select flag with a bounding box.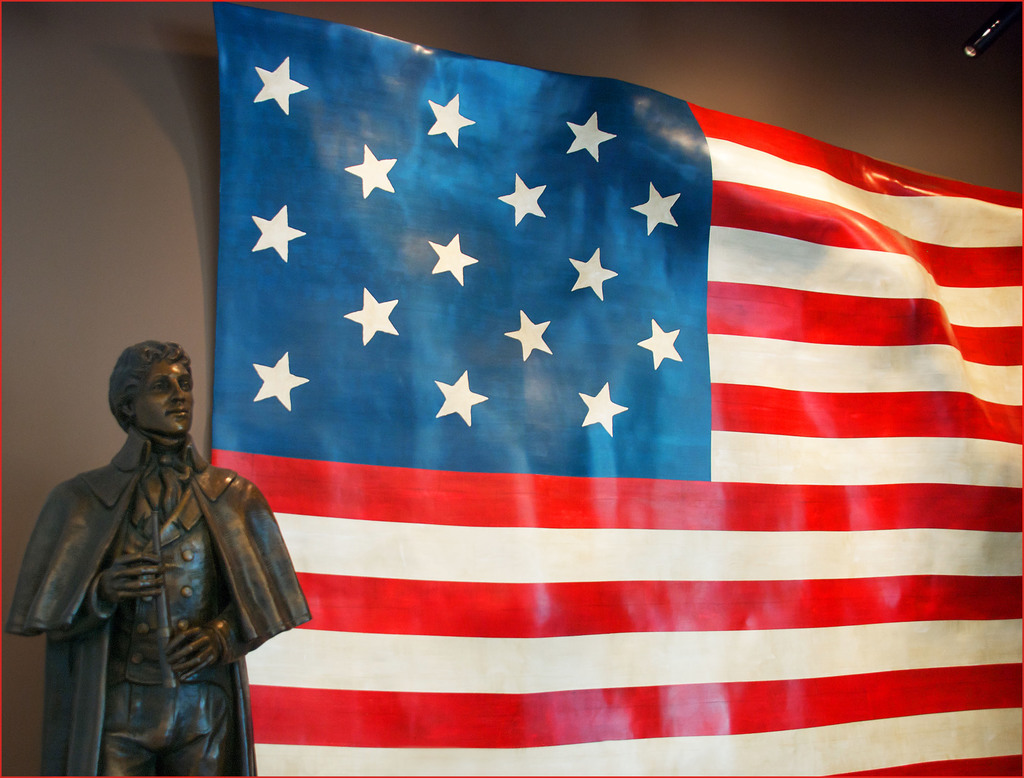
crop(195, 3, 1023, 777).
